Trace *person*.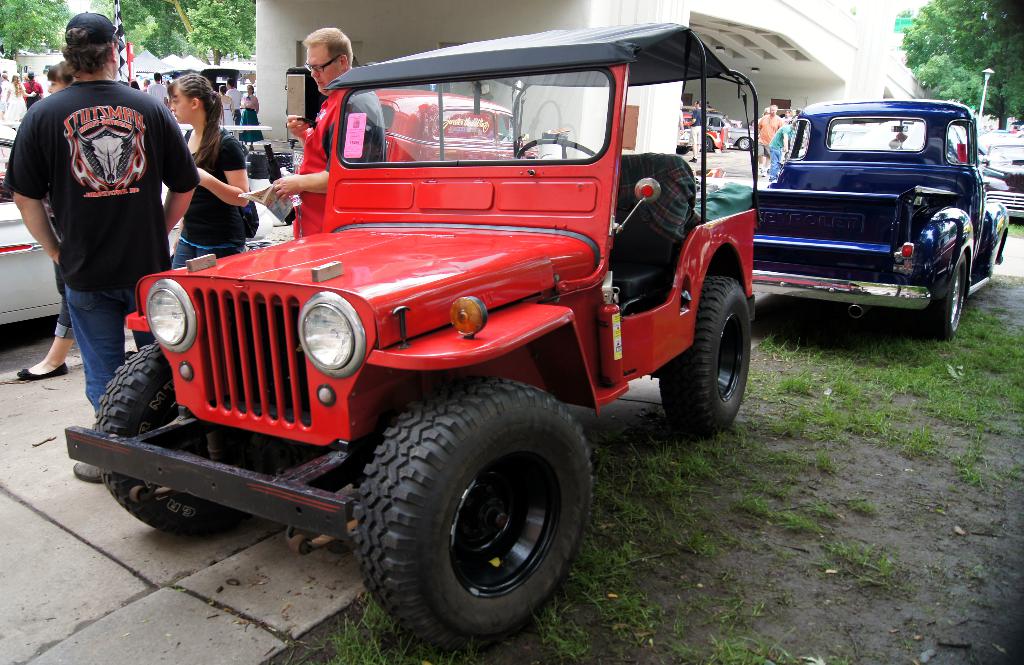
Traced to 1012,126,1018,131.
